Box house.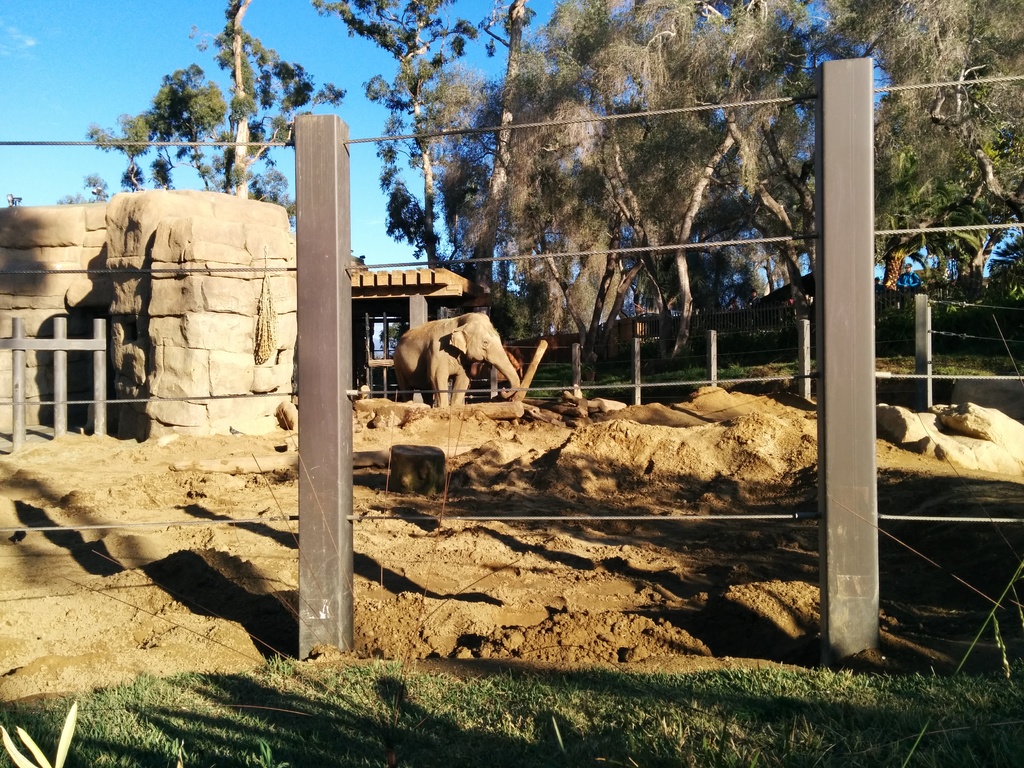
region(349, 252, 498, 400).
